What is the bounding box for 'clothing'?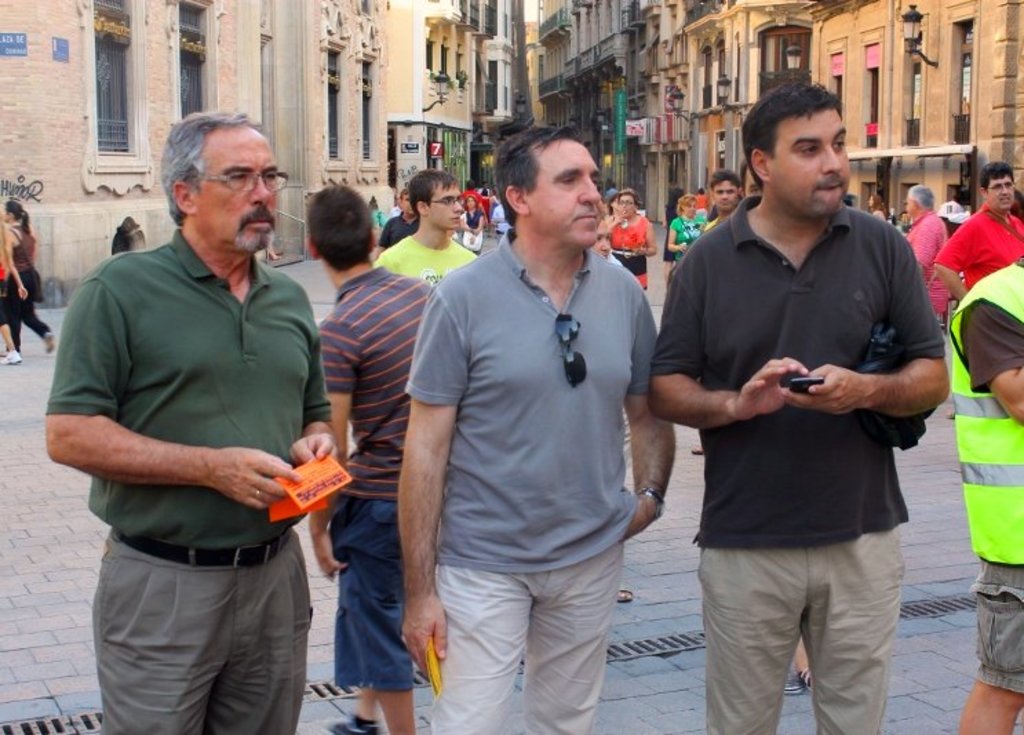
box(58, 167, 327, 702).
